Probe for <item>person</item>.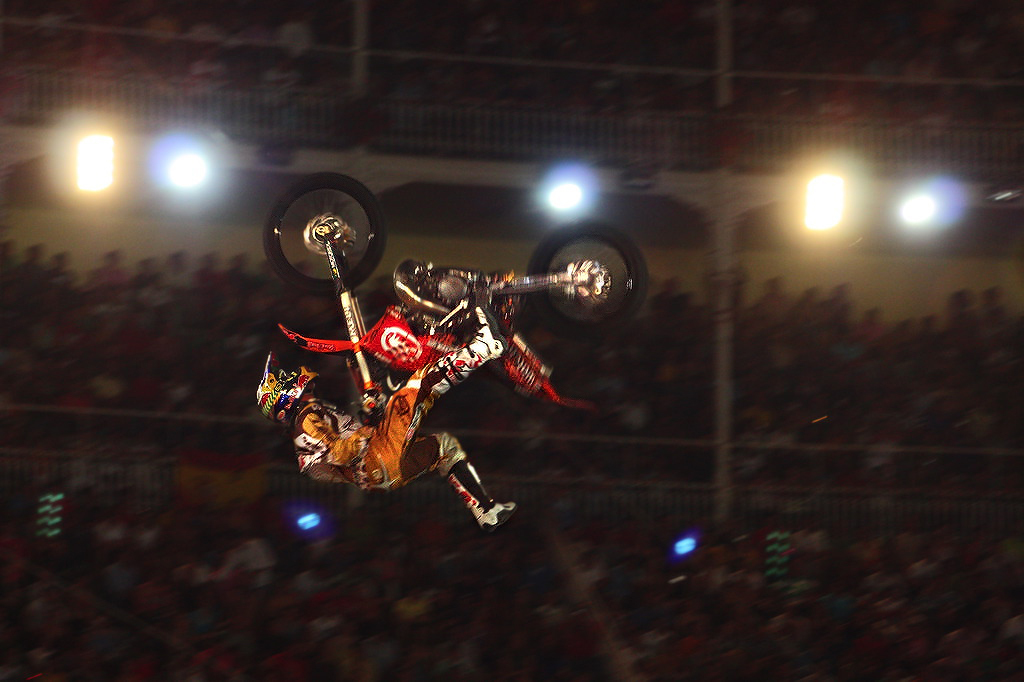
Probe result: [249, 303, 517, 529].
